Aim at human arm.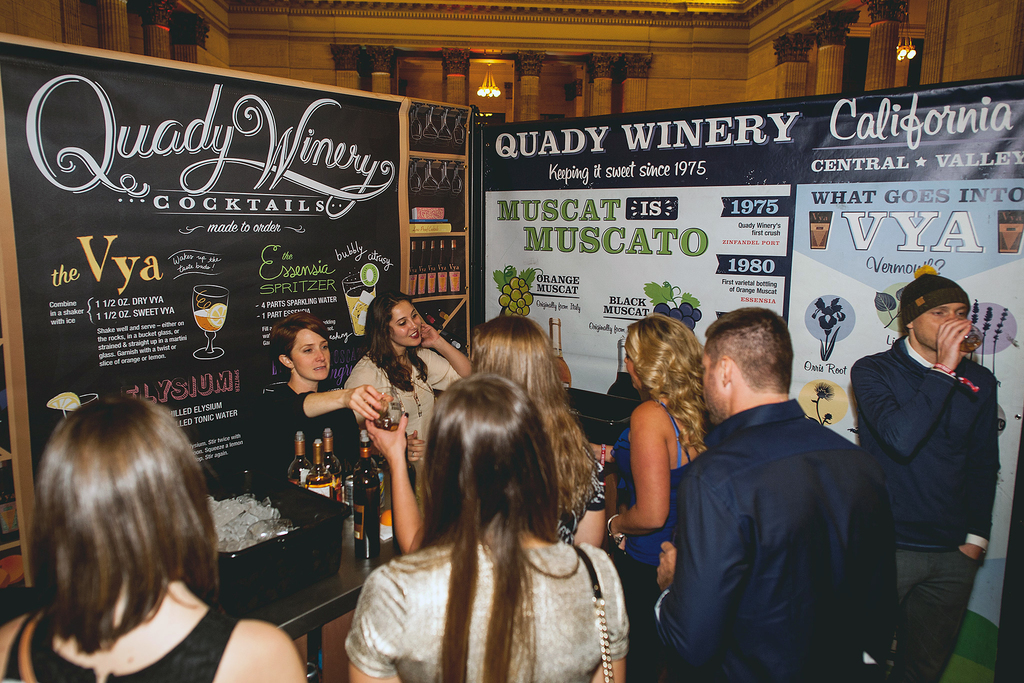
Aimed at [left=231, top=357, right=403, bottom=429].
